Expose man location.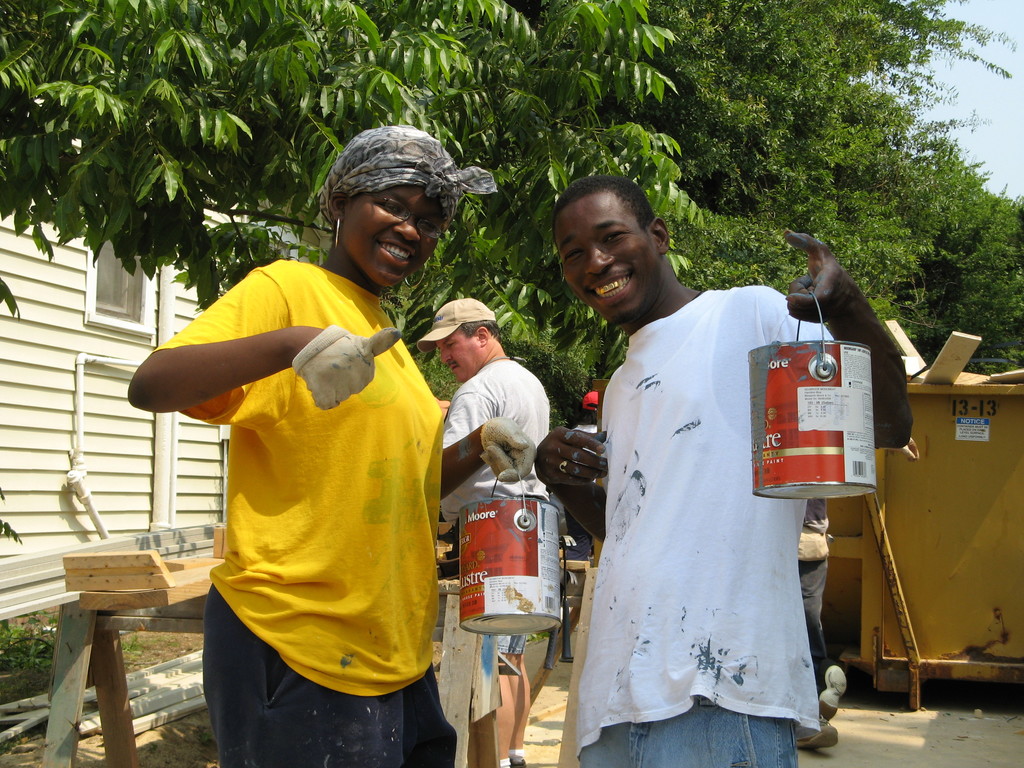
Exposed at [left=534, top=175, right=915, bottom=767].
